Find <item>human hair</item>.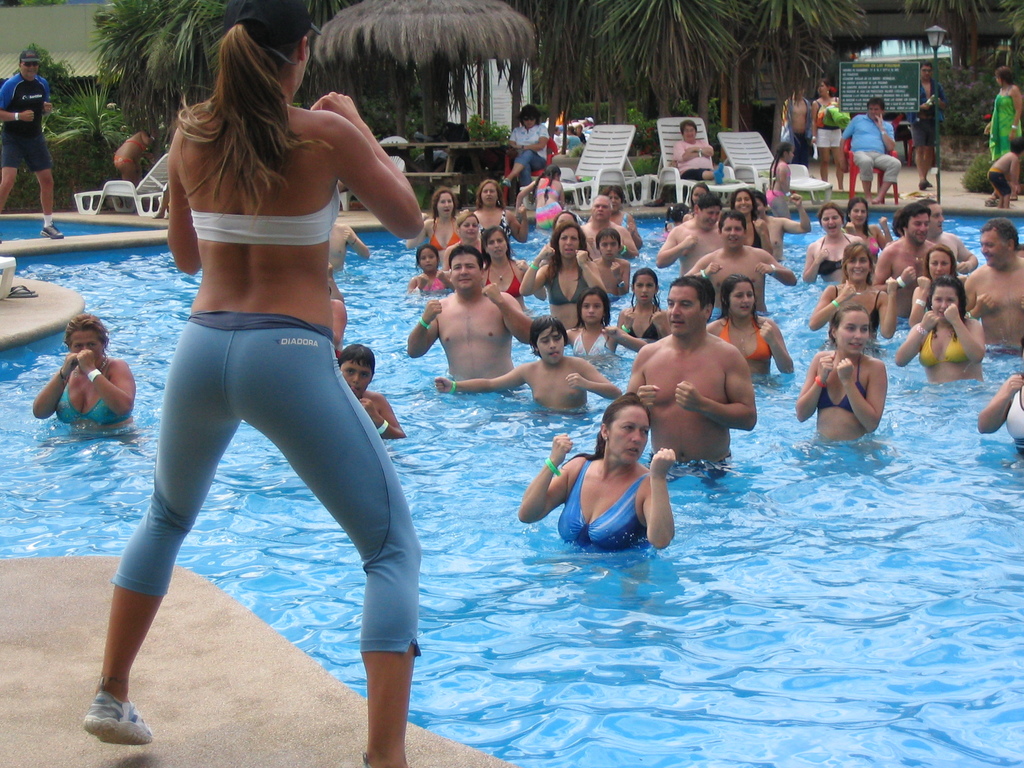
rect(980, 218, 1020, 243).
